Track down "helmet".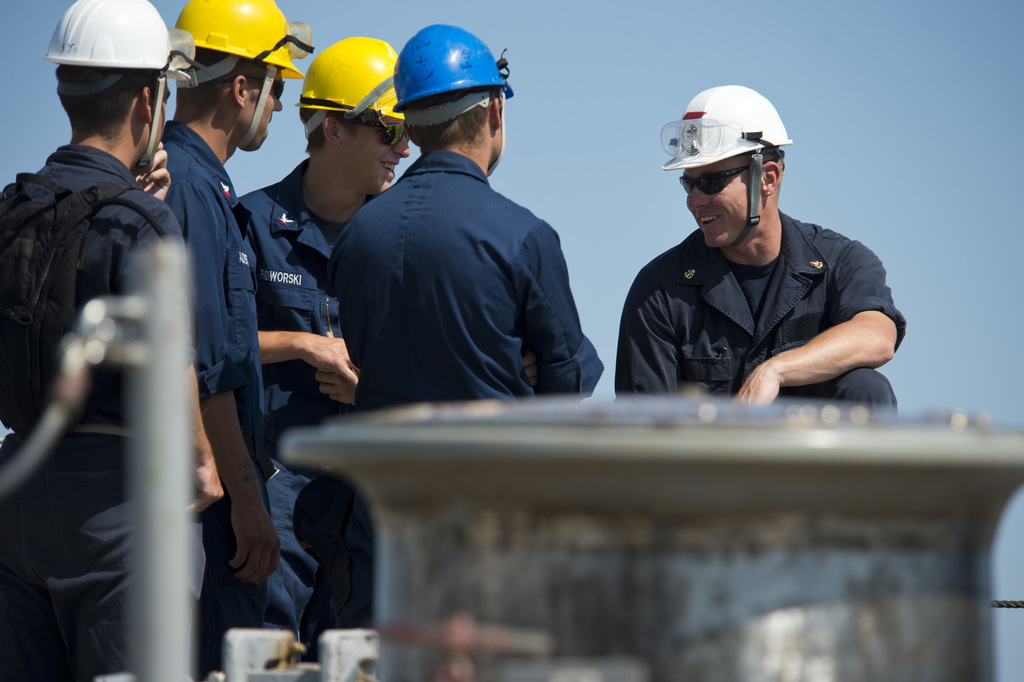
Tracked to Rect(172, 0, 319, 149).
